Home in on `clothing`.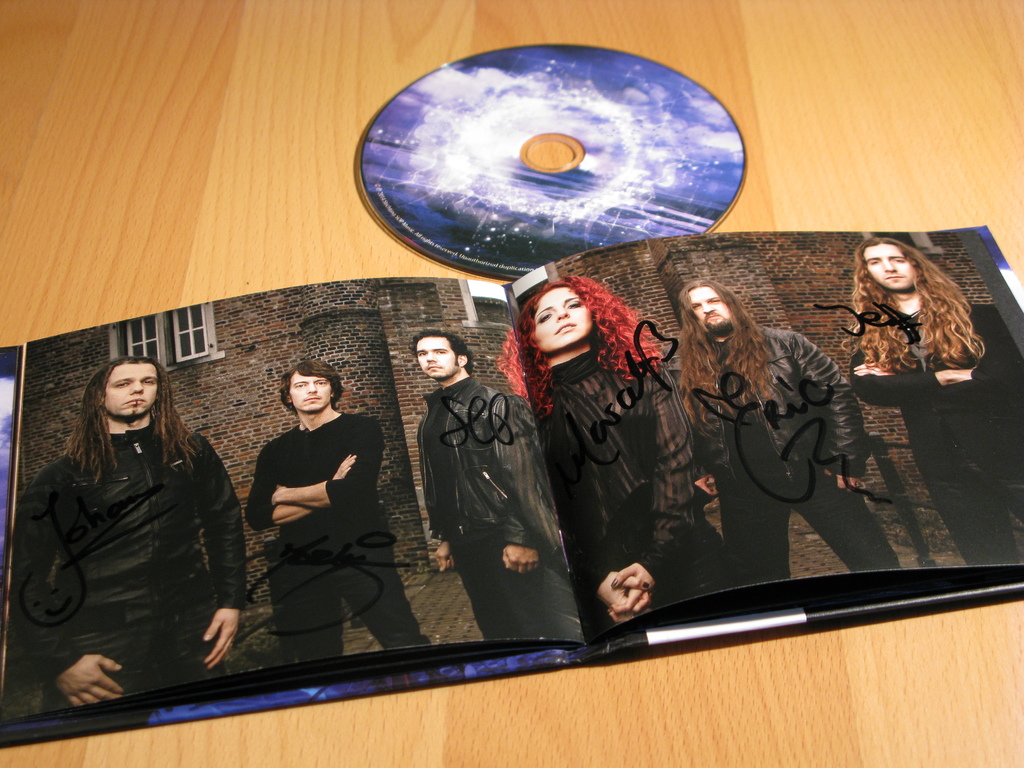
Homed in at 842, 291, 1023, 574.
